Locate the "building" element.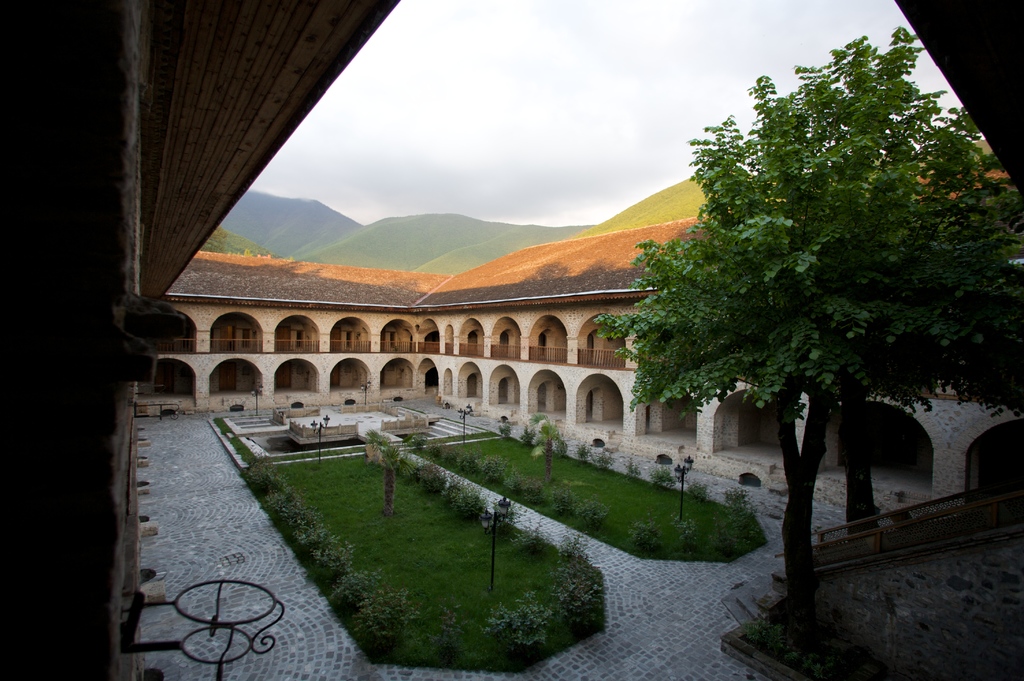
Element bbox: 0, 0, 1023, 680.
